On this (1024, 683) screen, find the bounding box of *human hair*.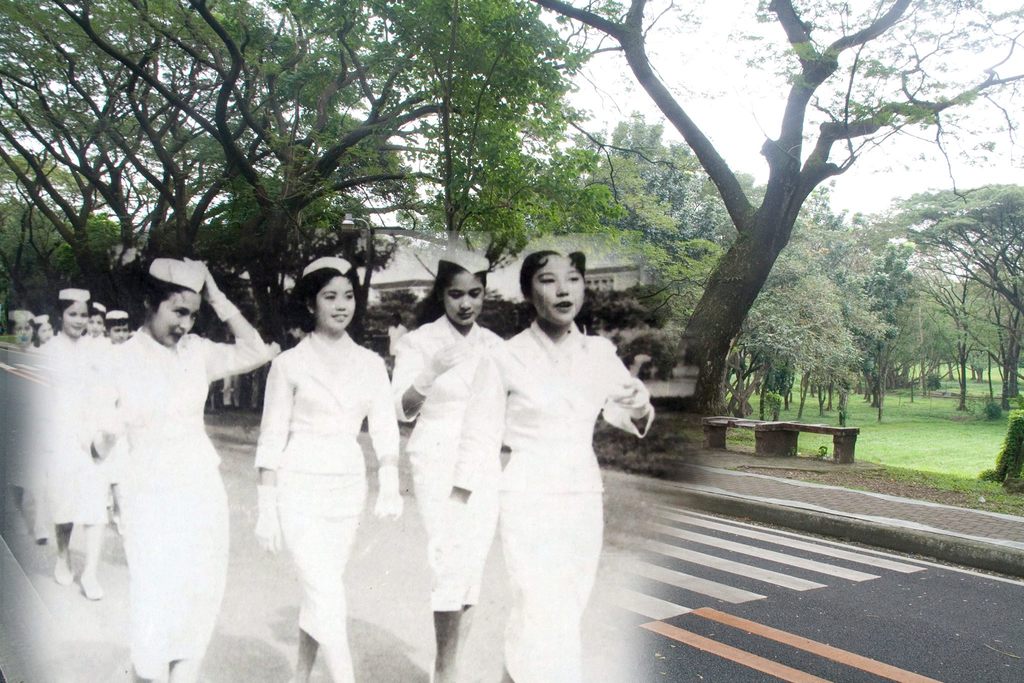
Bounding box: bbox=[299, 272, 358, 325].
